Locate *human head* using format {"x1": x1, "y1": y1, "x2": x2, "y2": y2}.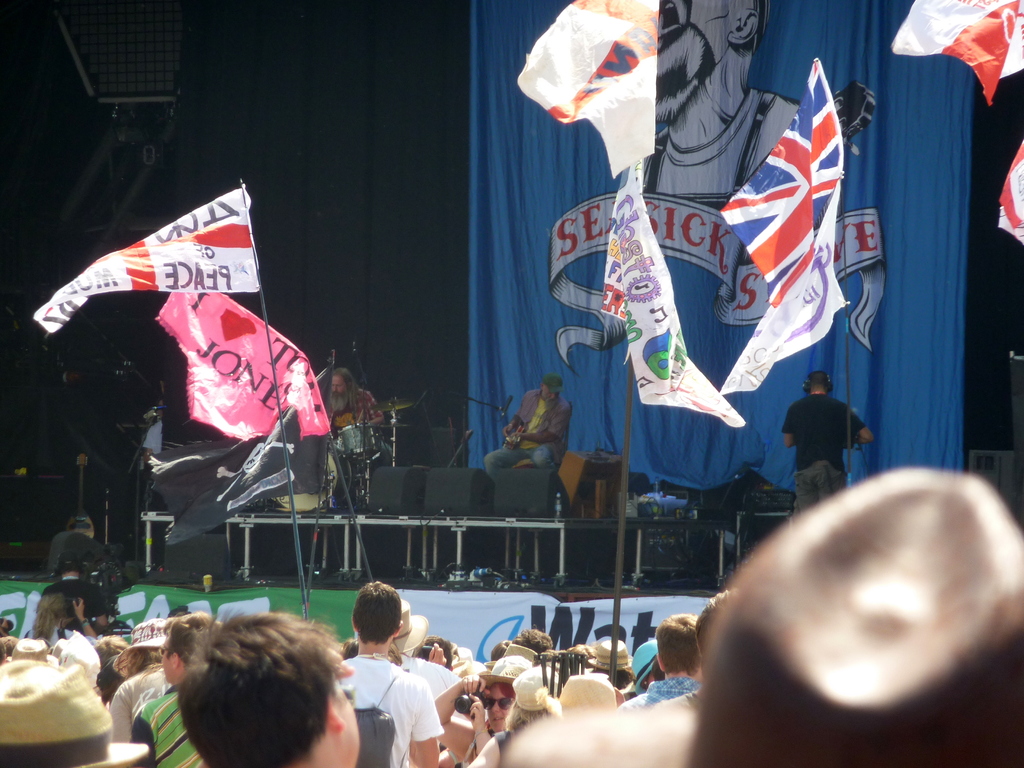
{"x1": 512, "y1": 625, "x2": 552, "y2": 660}.
